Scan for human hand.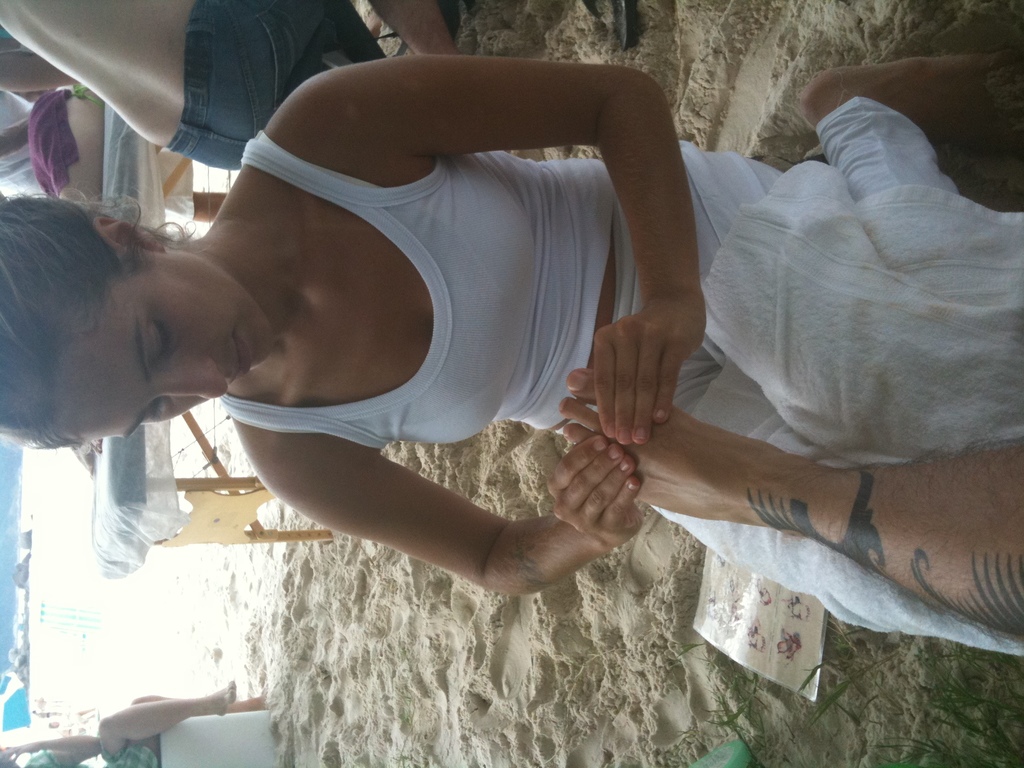
Scan result: [0, 744, 27, 767].
